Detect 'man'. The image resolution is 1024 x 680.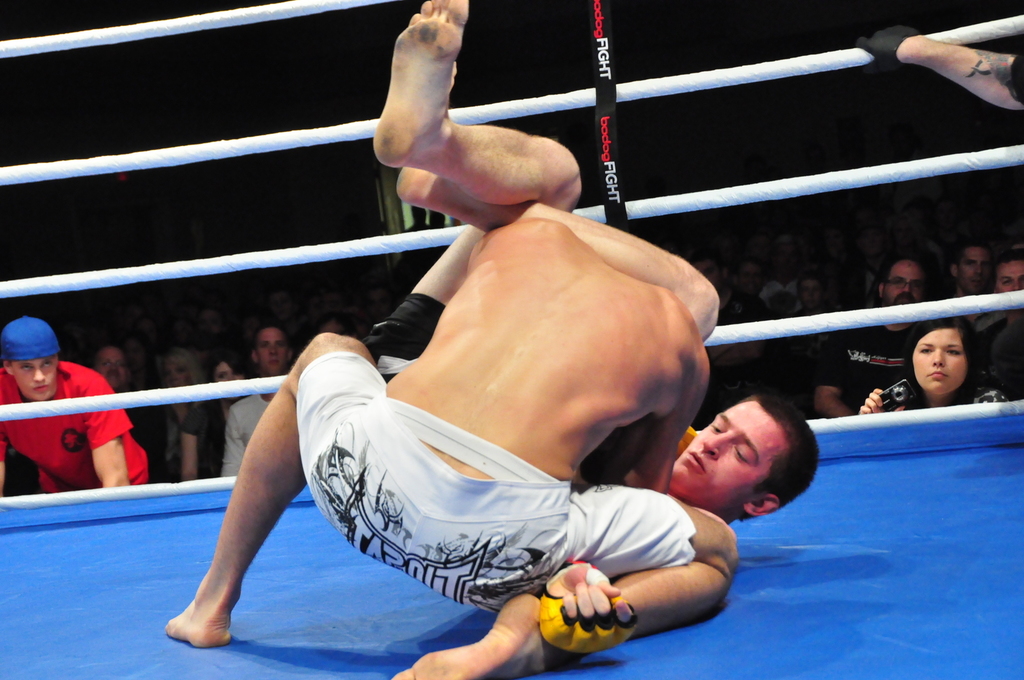
(left=947, top=243, right=995, bottom=324).
